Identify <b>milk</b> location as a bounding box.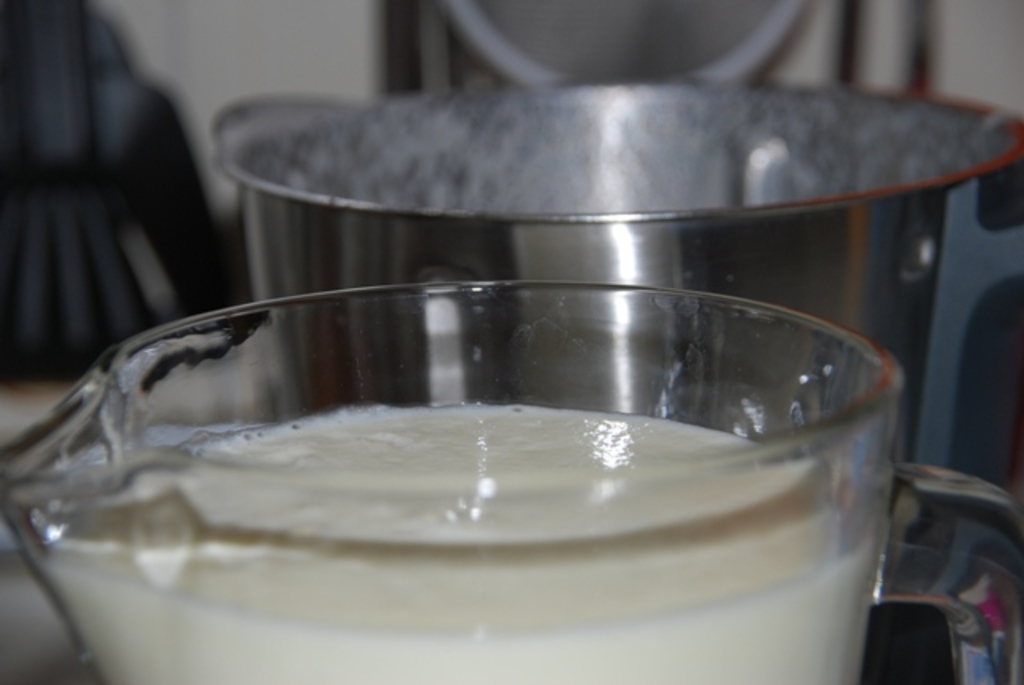
x1=42, y1=402, x2=885, y2=683.
